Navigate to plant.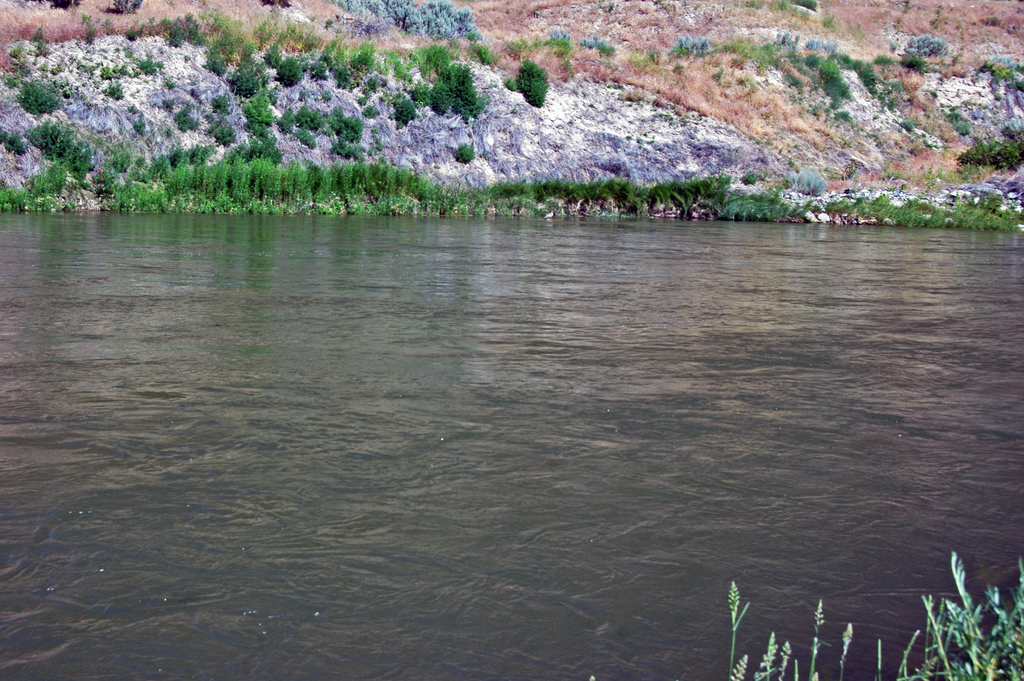
Navigation target: 708/63/722/89.
